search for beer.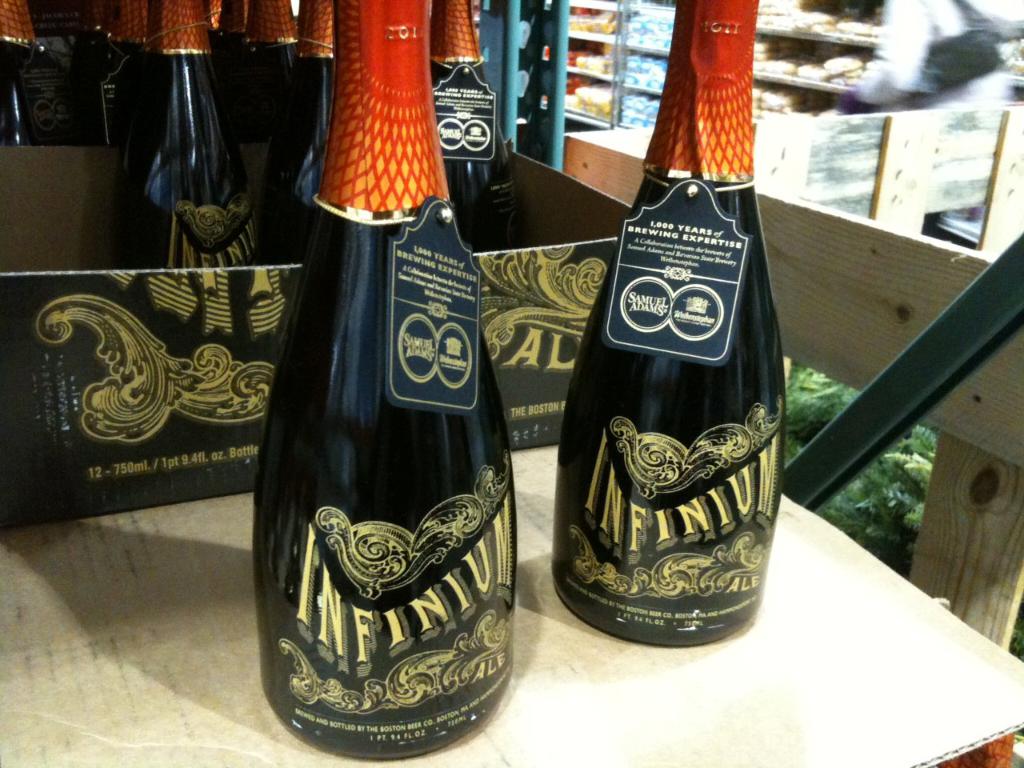
Found at bbox=(565, 0, 795, 694).
